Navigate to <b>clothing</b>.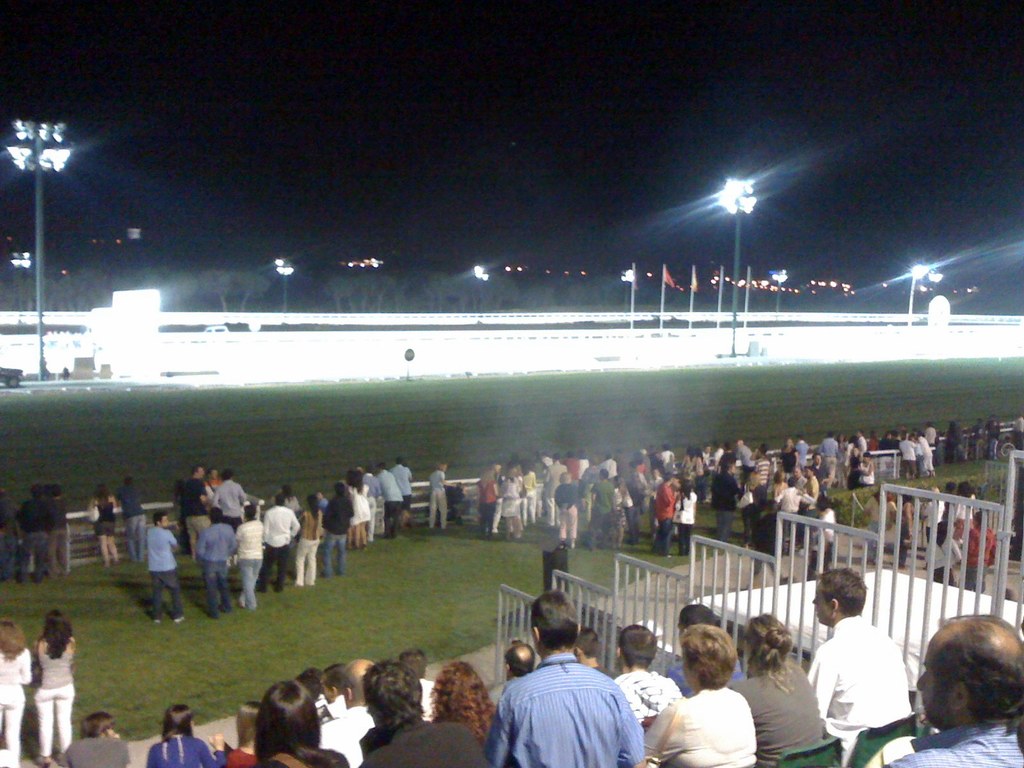
Navigation target: select_region(194, 516, 237, 610).
